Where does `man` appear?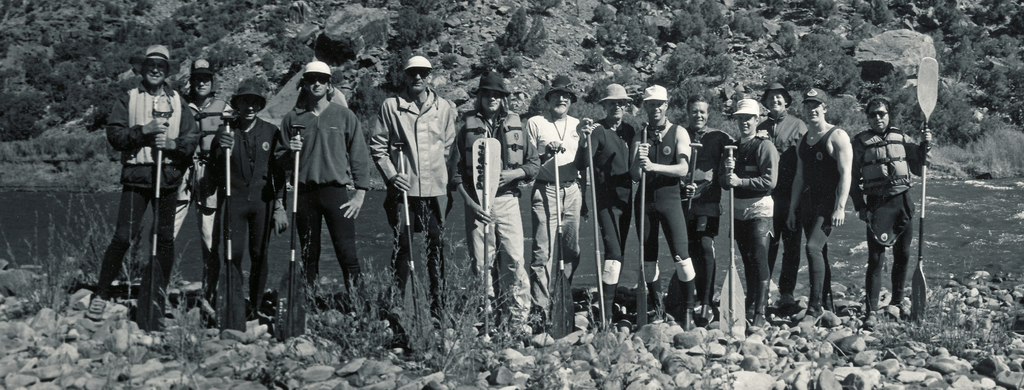
Appears at <region>369, 55, 459, 329</region>.
